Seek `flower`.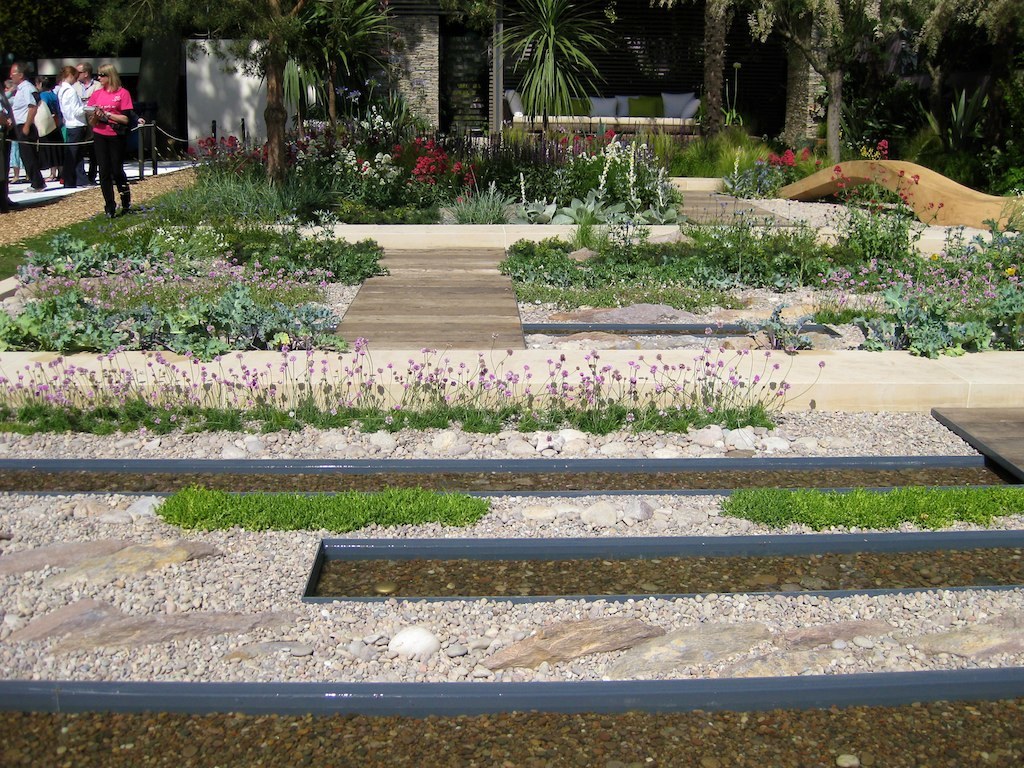
box=[875, 139, 887, 158].
